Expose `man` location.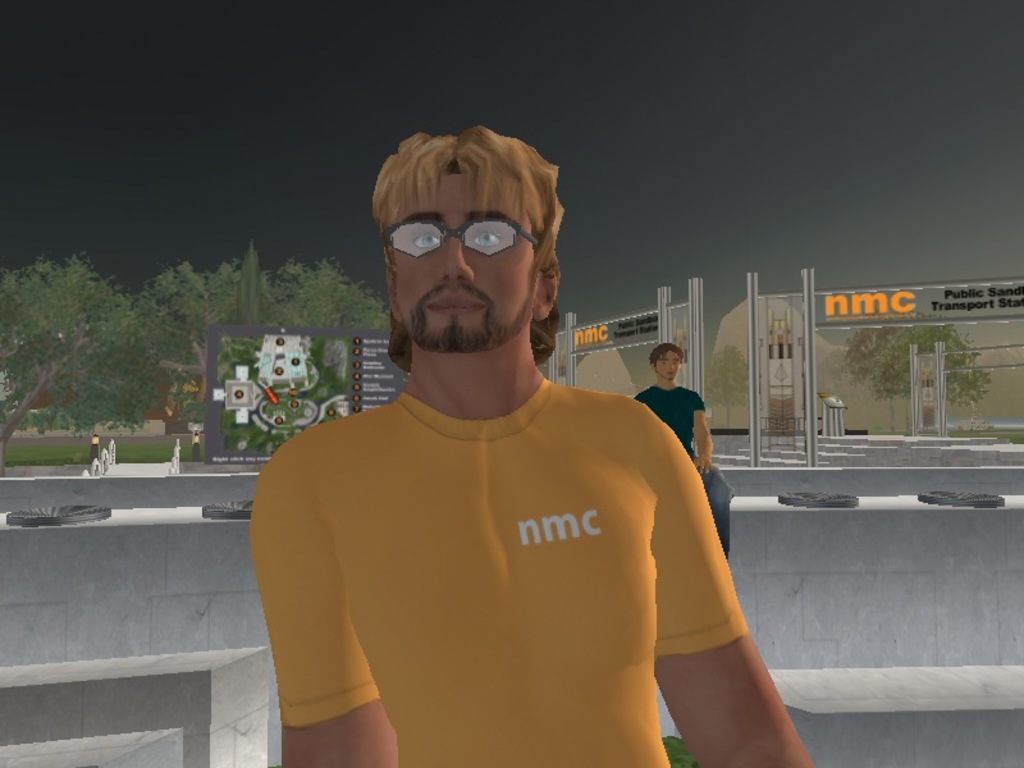
Exposed at (625,343,732,575).
